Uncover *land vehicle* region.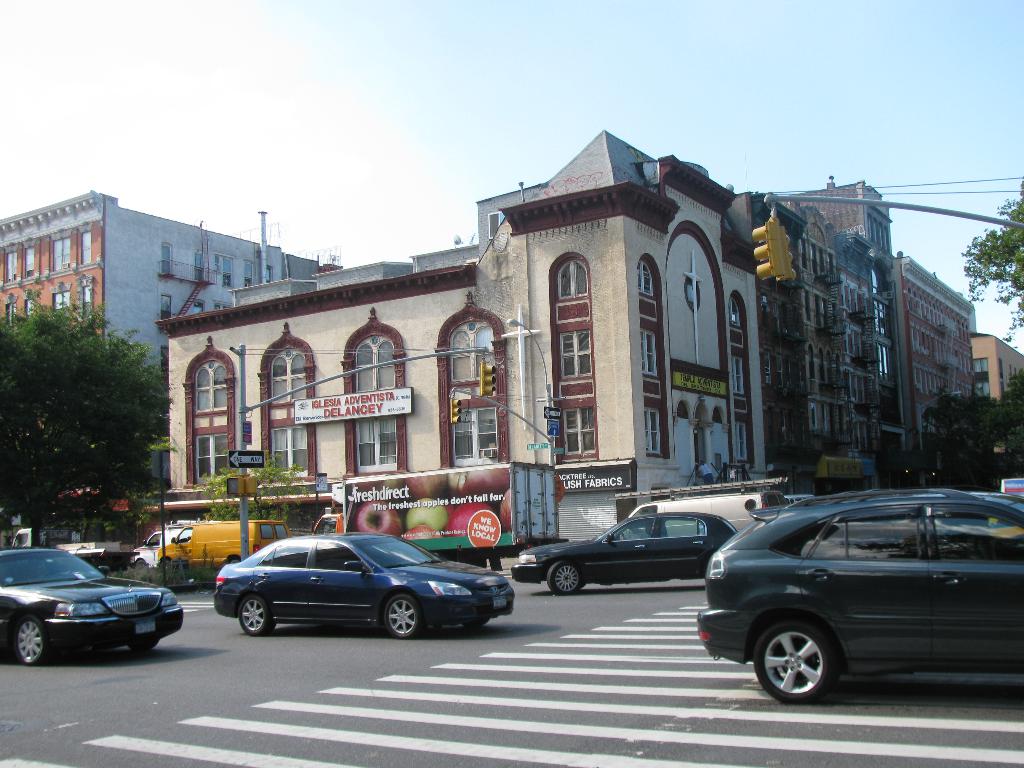
Uncovered: [680, 456, 1023, 713].
